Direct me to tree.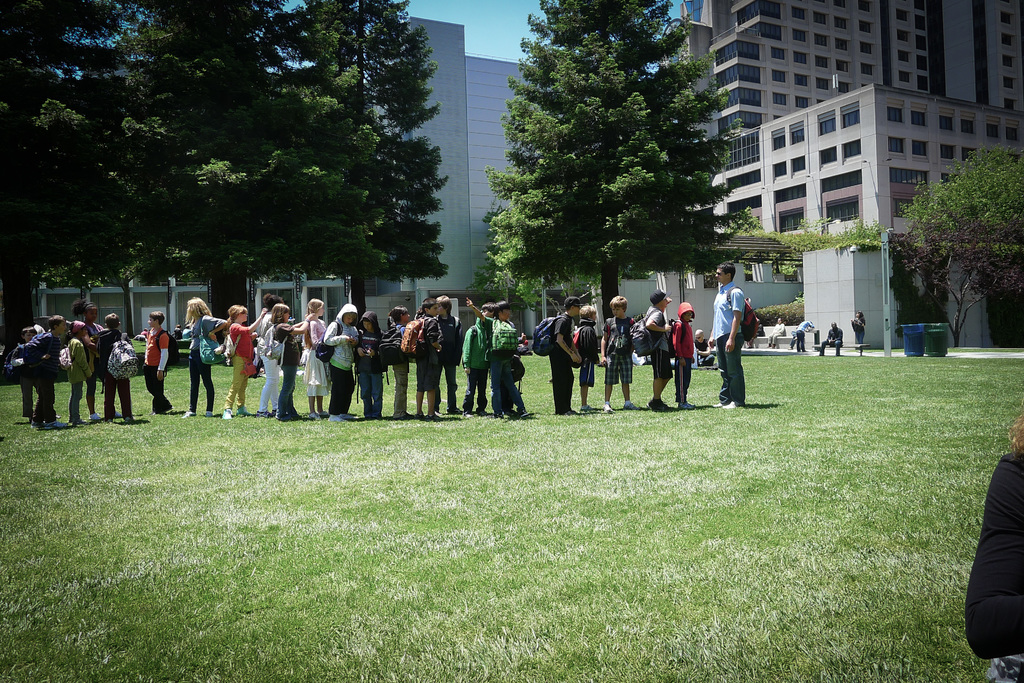
Direction: 483 0 751 313.
